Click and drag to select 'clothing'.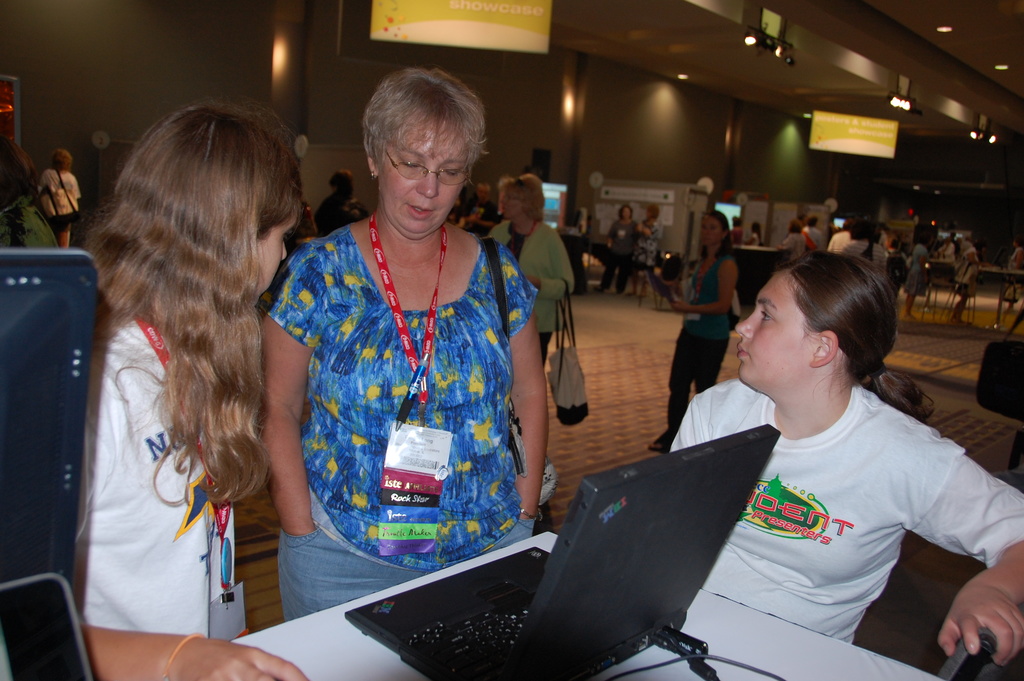
Selection: crop(488, 214, 577, 444).
